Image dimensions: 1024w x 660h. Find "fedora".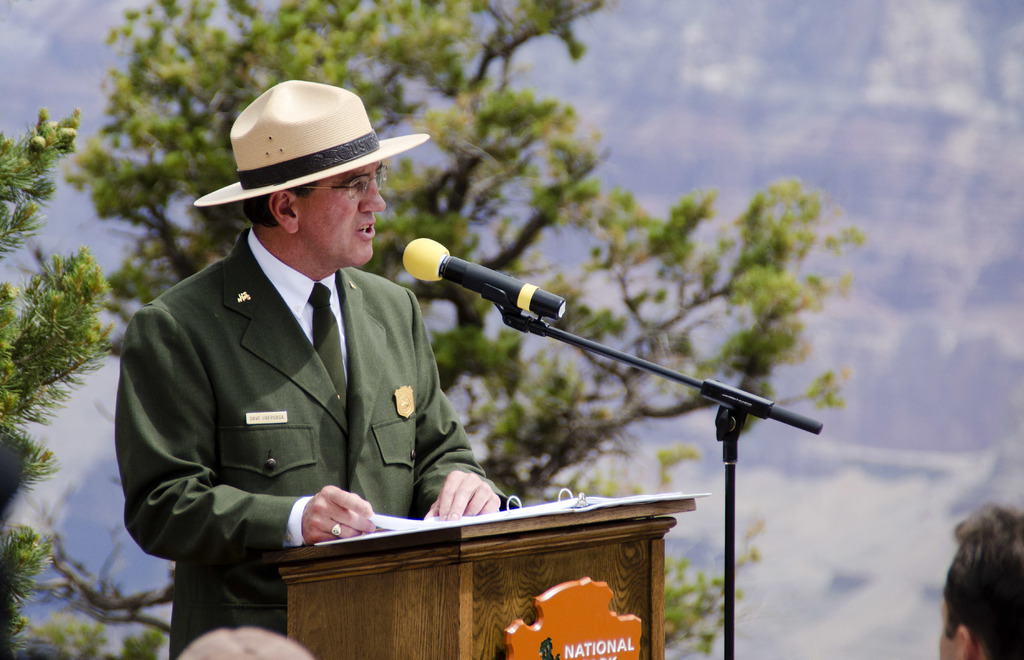
<region>197, 74, 416, 220</region>.
